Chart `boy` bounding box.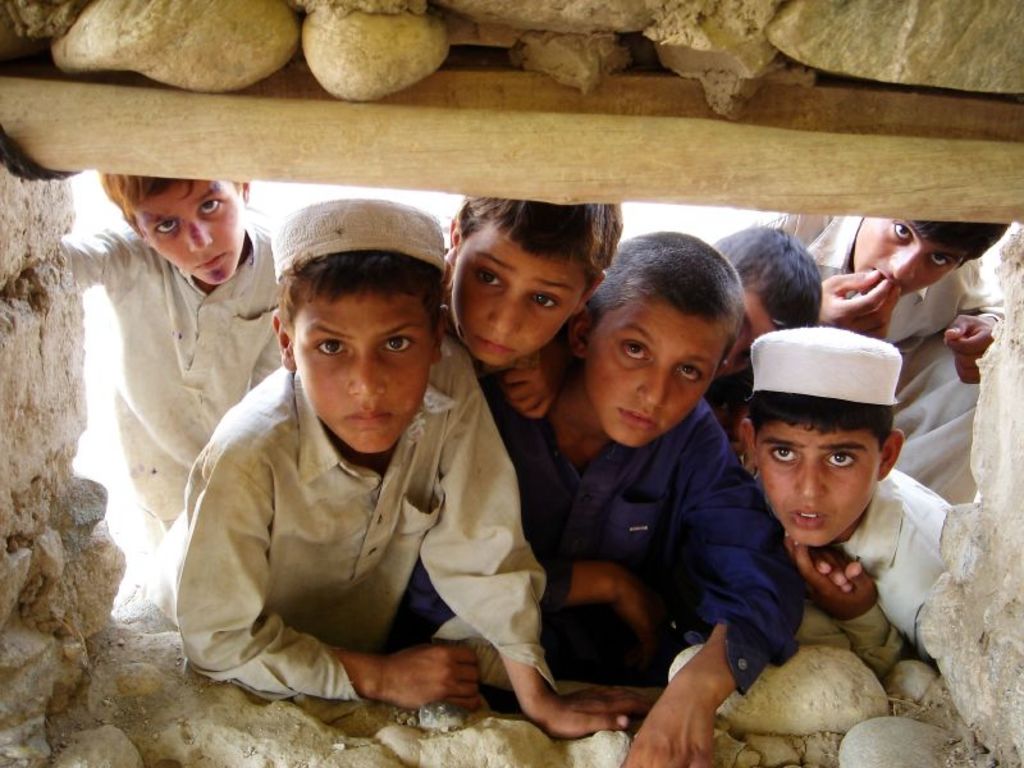
Charted: <bbox>739, 325, 955, 672</bbox>.
